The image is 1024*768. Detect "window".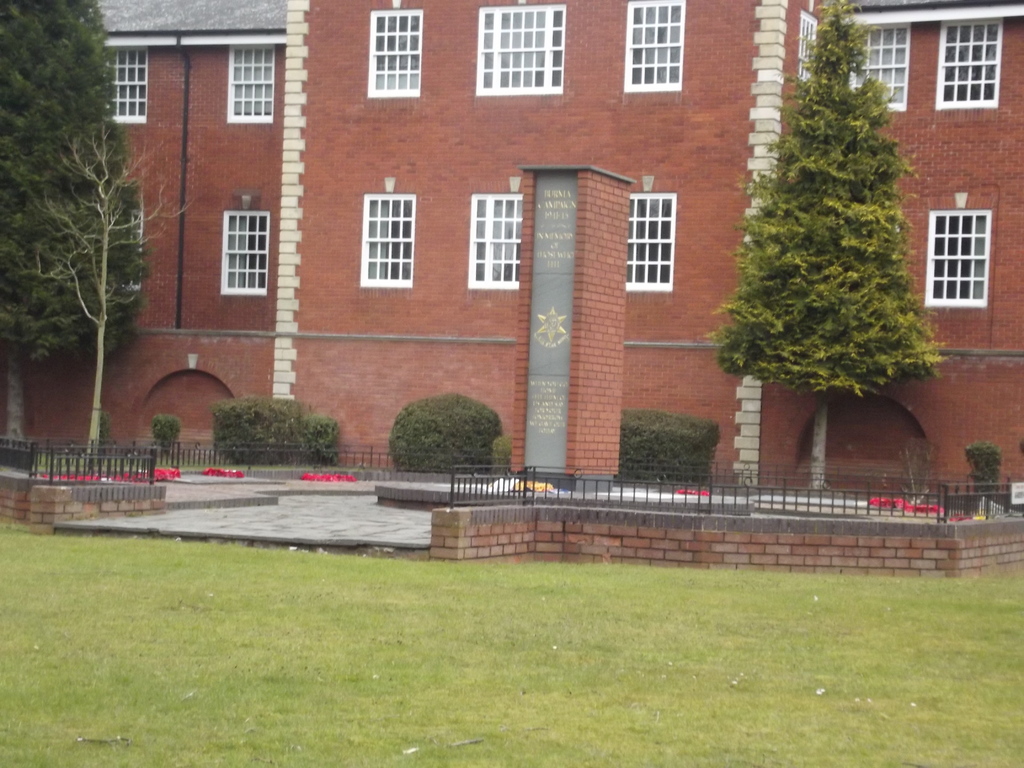
Detection: x1=626 y1=2 x2=688 y2=93.
